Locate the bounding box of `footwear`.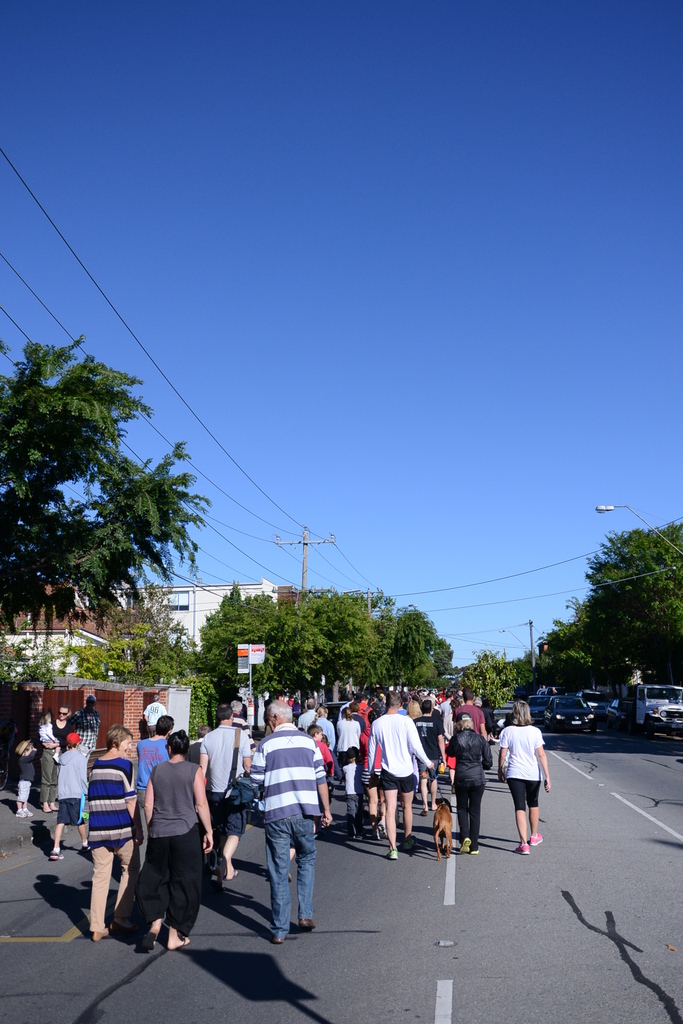
Bounding box: l=515, t=845, r=531, b=860.
